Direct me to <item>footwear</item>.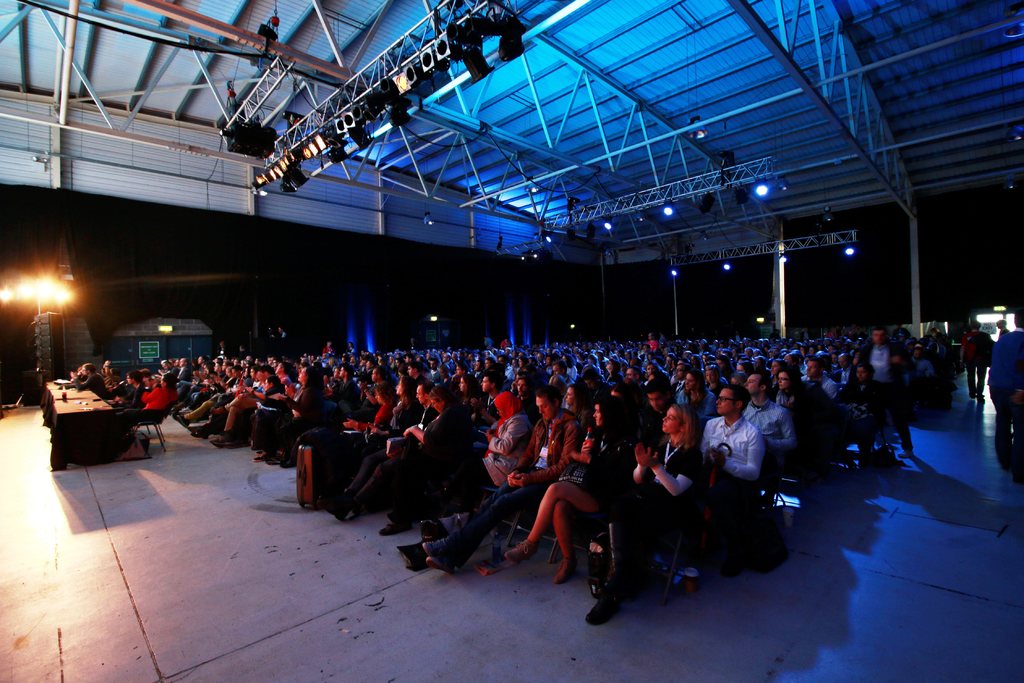
Direction: [left=170, top=413, right=189, bottom=429].
